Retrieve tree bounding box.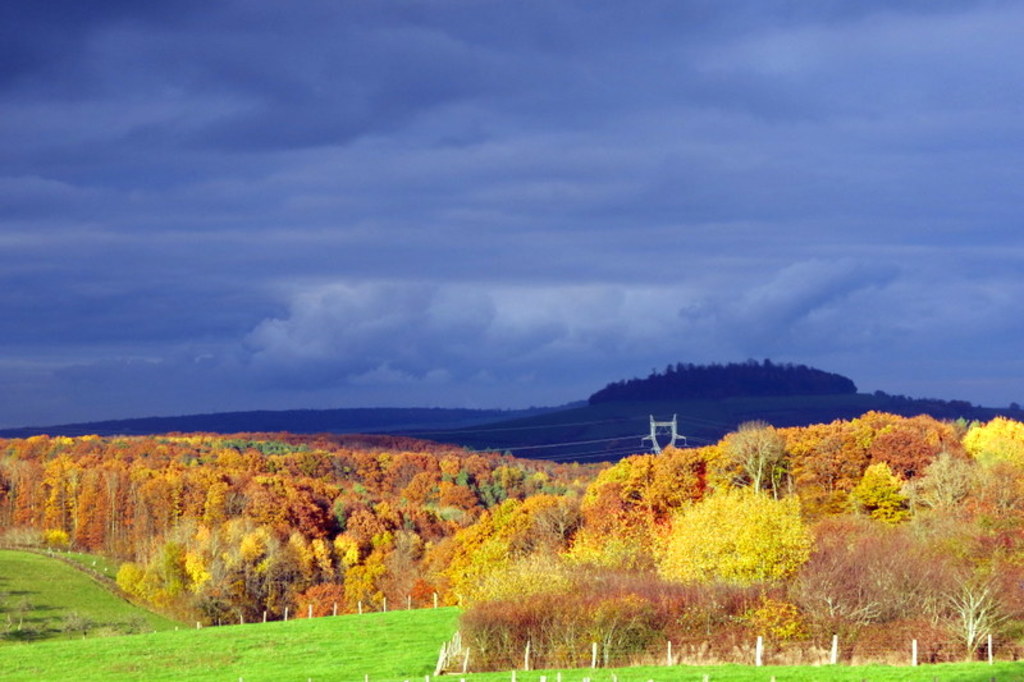
Bounding box: (left=1007, top=404, right=1023, bottom=418).
